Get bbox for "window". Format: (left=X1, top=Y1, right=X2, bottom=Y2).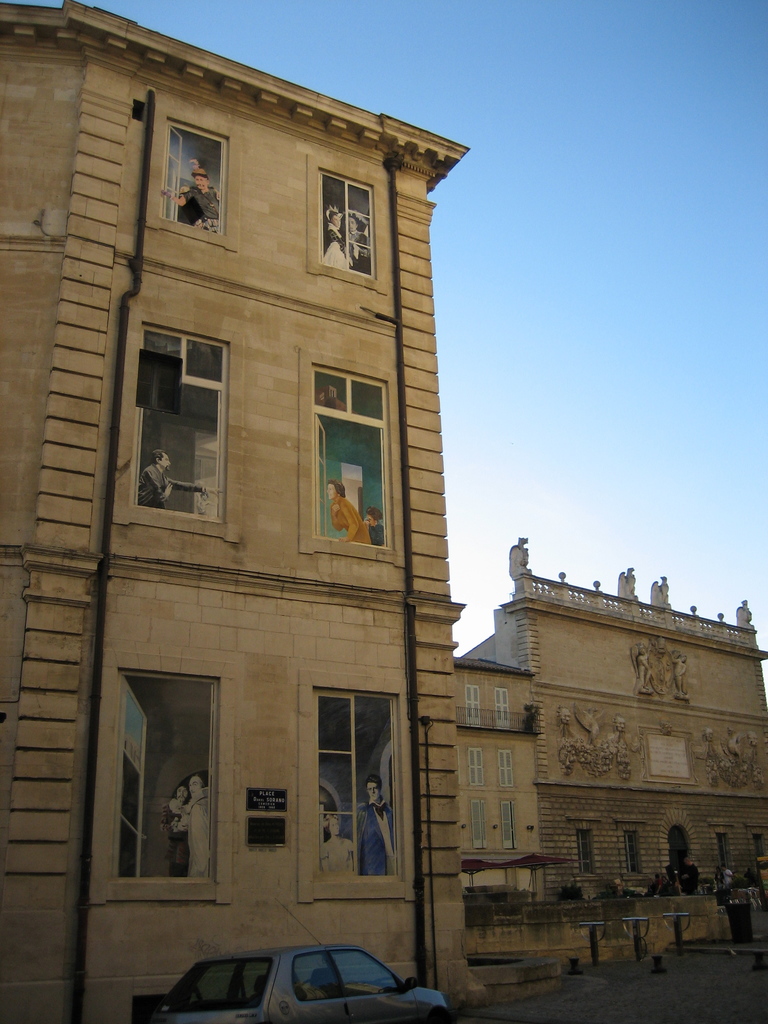
(left=126, top=324, right=221, bottom=518).
